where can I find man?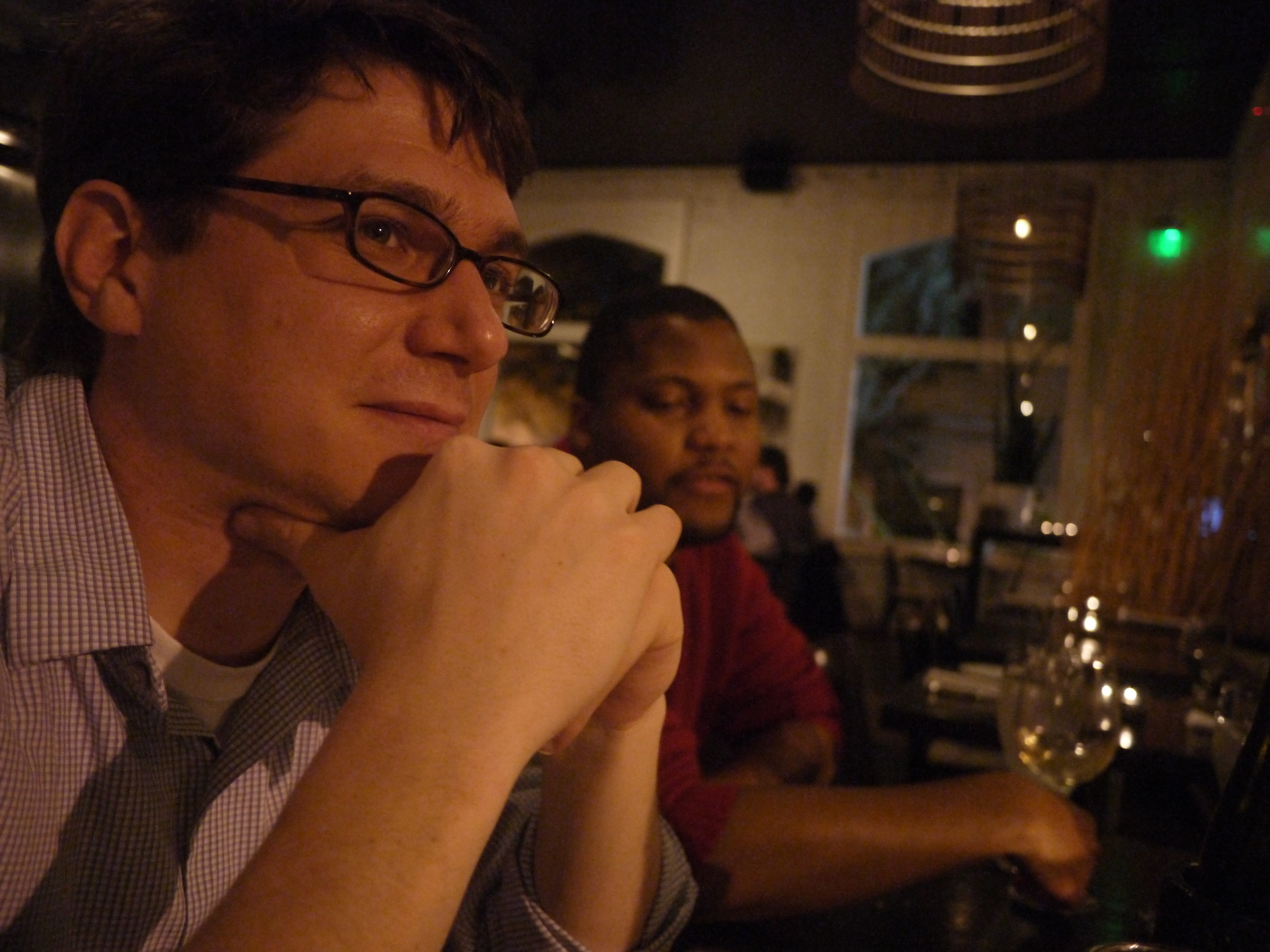
You can find it at (0,1,223,302).
